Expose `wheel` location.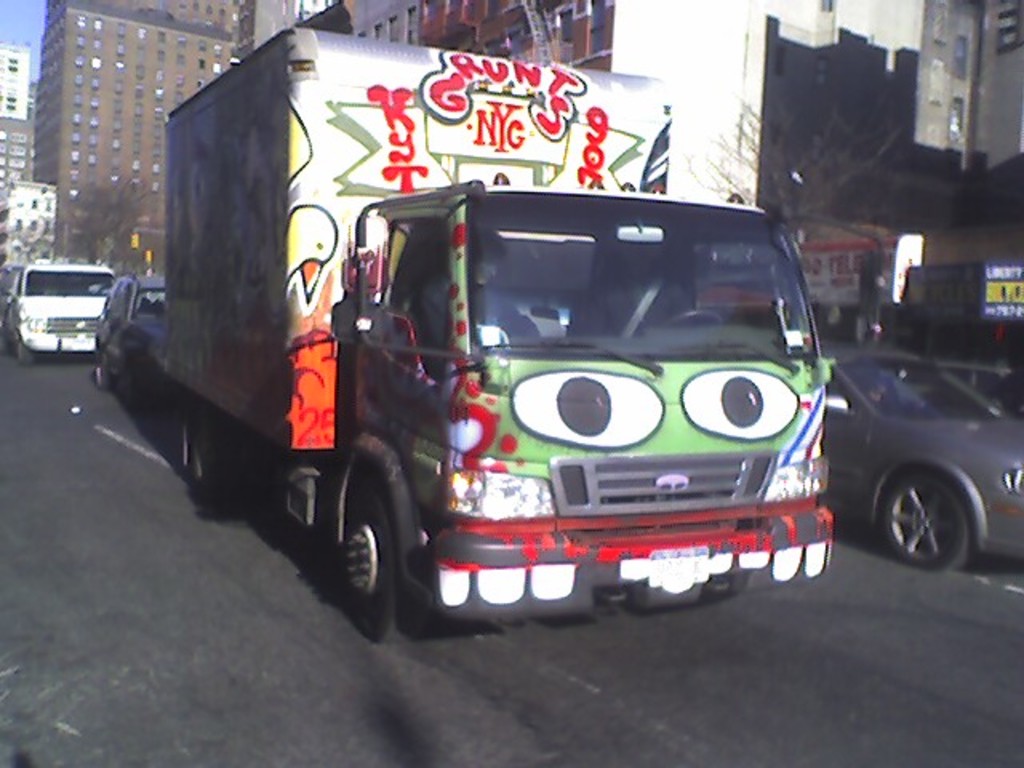
Exposed at [21, 339, 35, 365].
